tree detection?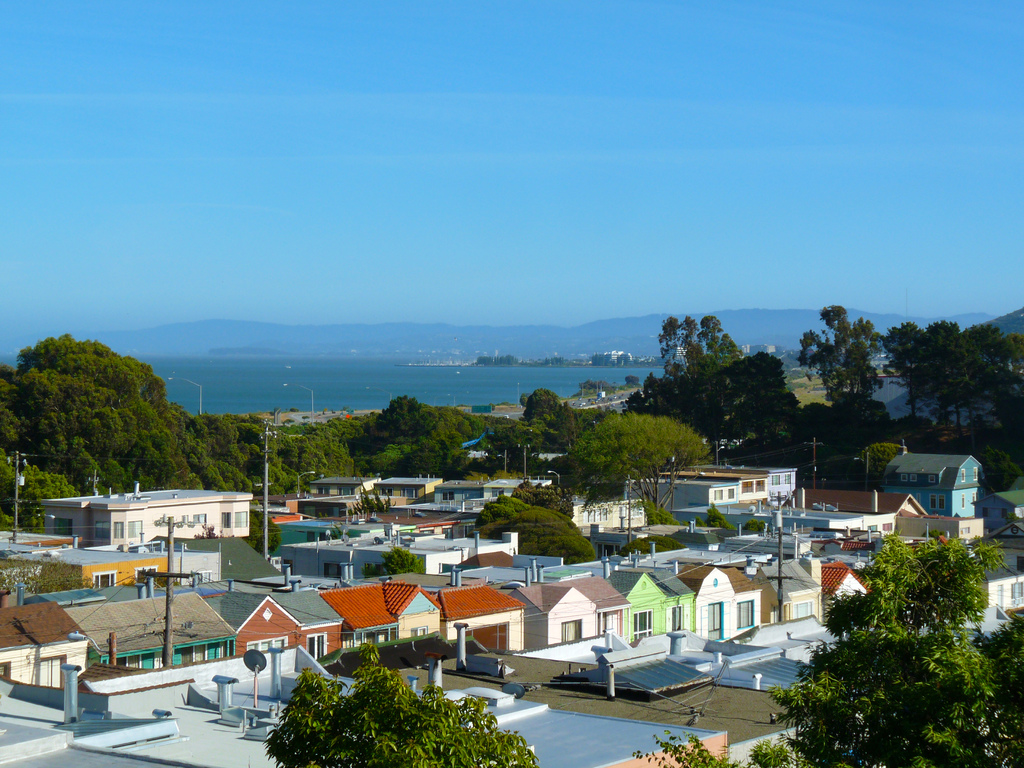
l=255, t=636, r=545, b=767
